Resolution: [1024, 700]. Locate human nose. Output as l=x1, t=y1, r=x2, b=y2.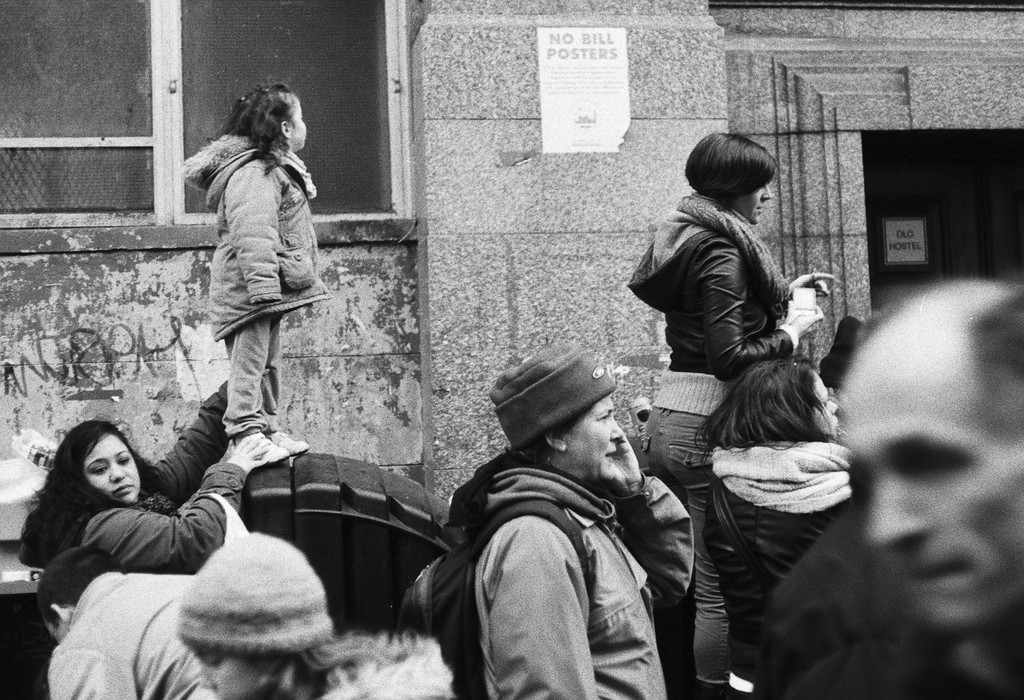
l=611, t=418, r=624, b=443.
